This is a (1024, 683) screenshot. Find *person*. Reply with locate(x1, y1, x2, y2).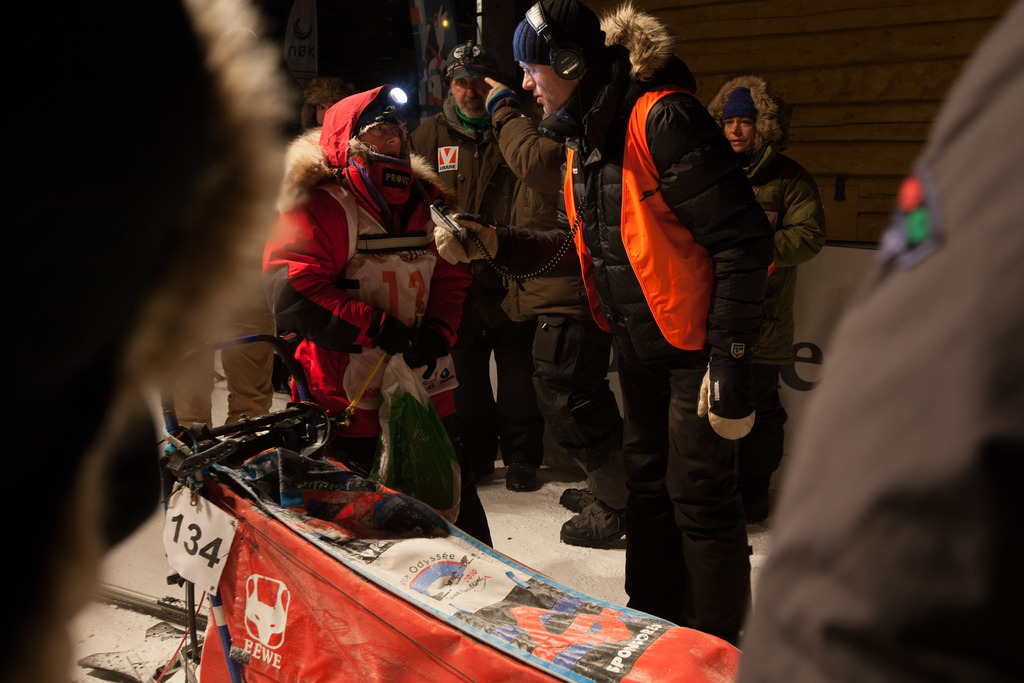
locate(282, 73, 346, 212).
